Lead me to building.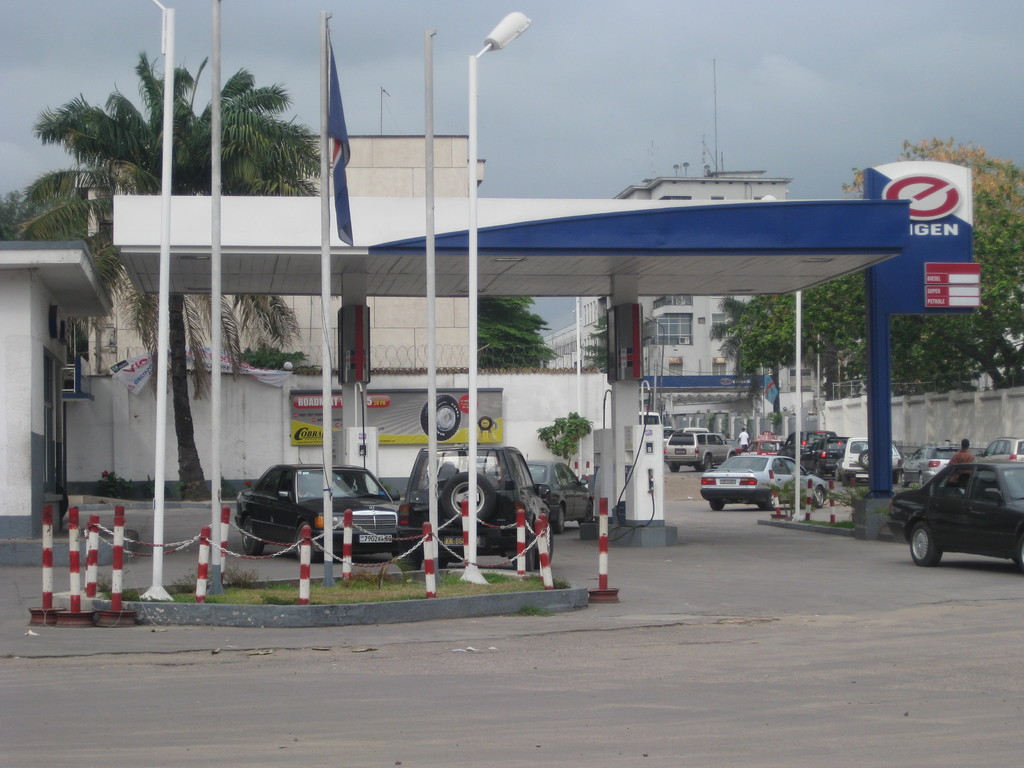
Lead to box(75, 135, 485, 376).
